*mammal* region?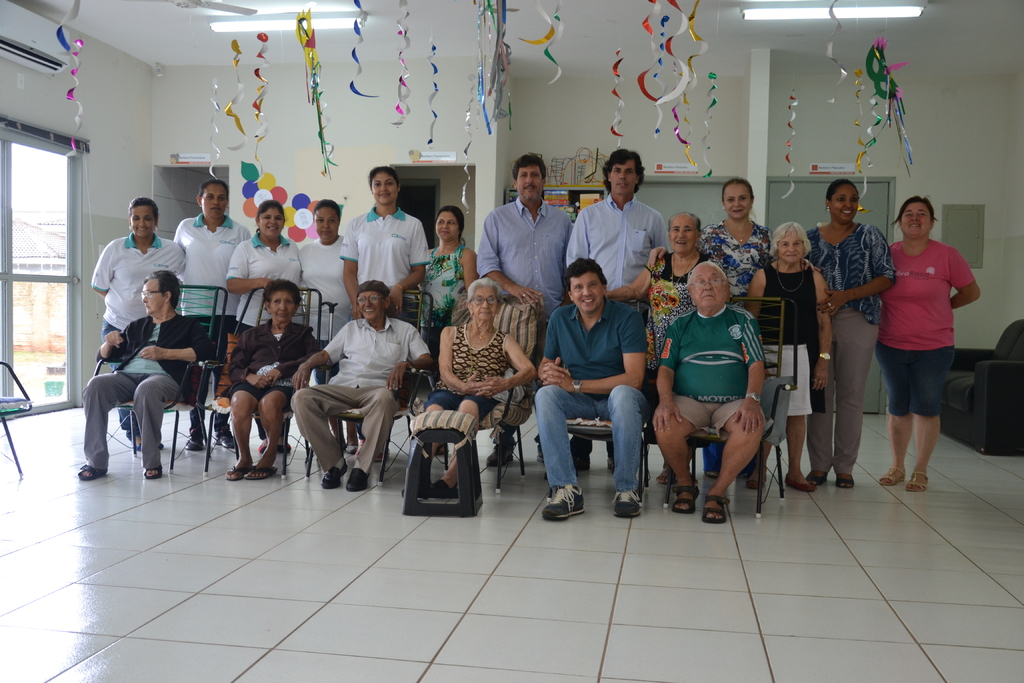
box=[176, 176, 255, 454]
